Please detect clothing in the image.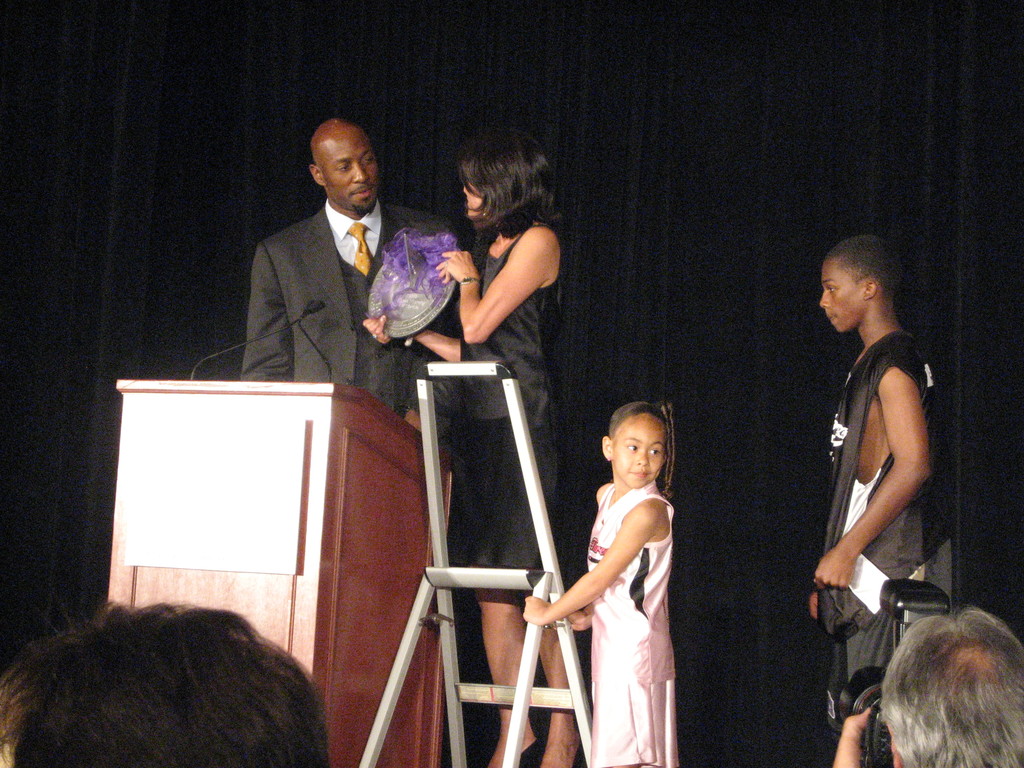
577, 420, 691, 740.
